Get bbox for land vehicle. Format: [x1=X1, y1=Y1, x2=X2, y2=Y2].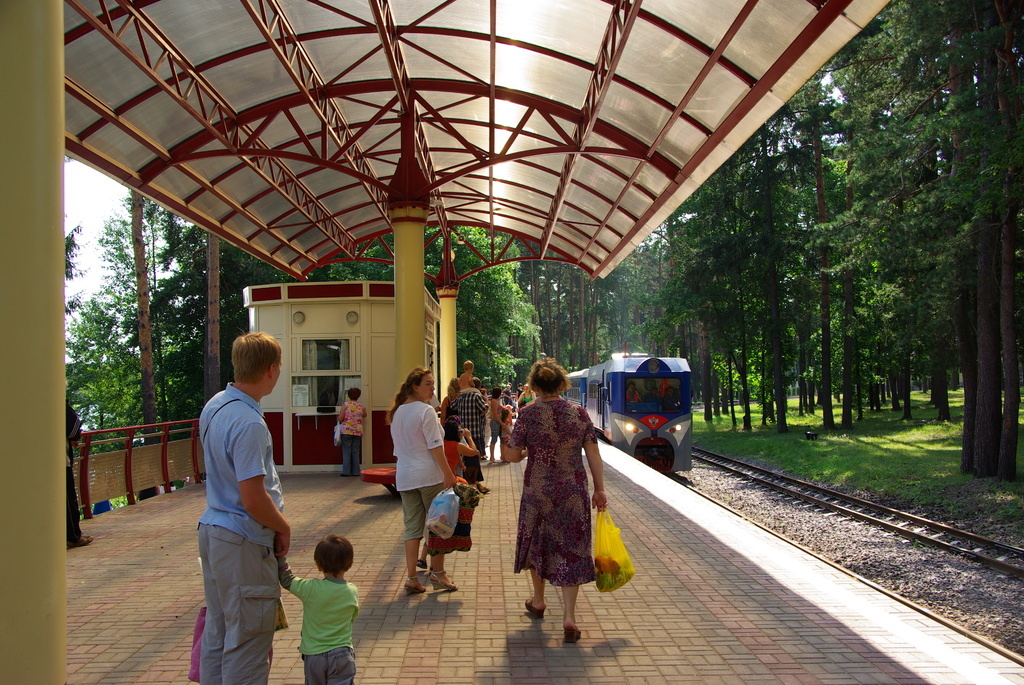
[x1=577, y1=361, x2=705, y2=480].
